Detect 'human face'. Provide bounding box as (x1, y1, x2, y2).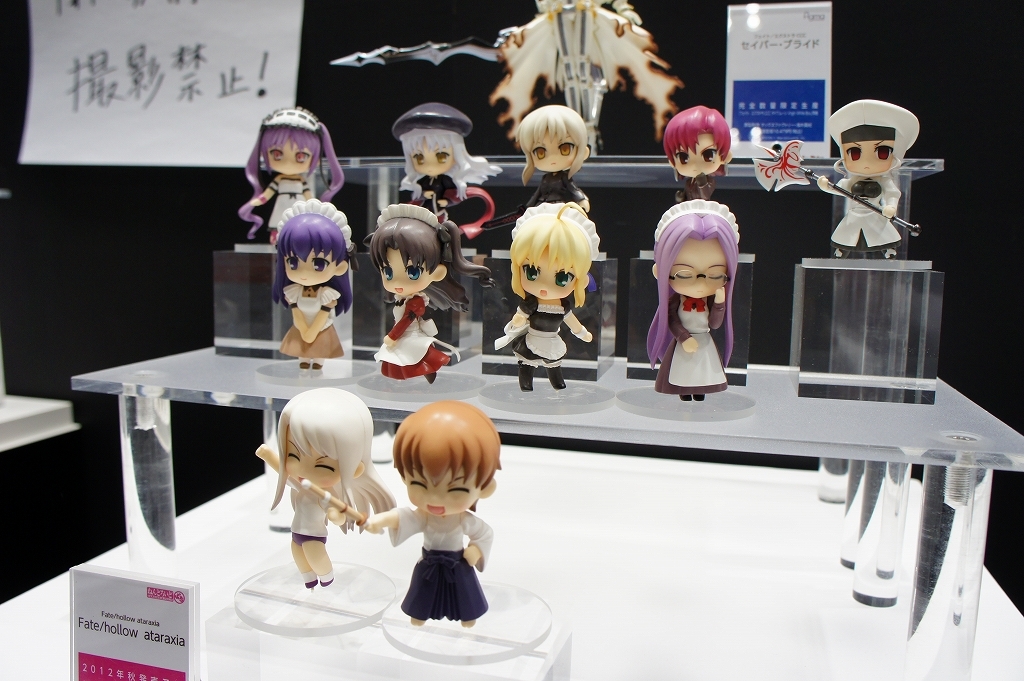
(285, 247, 332, 286).
